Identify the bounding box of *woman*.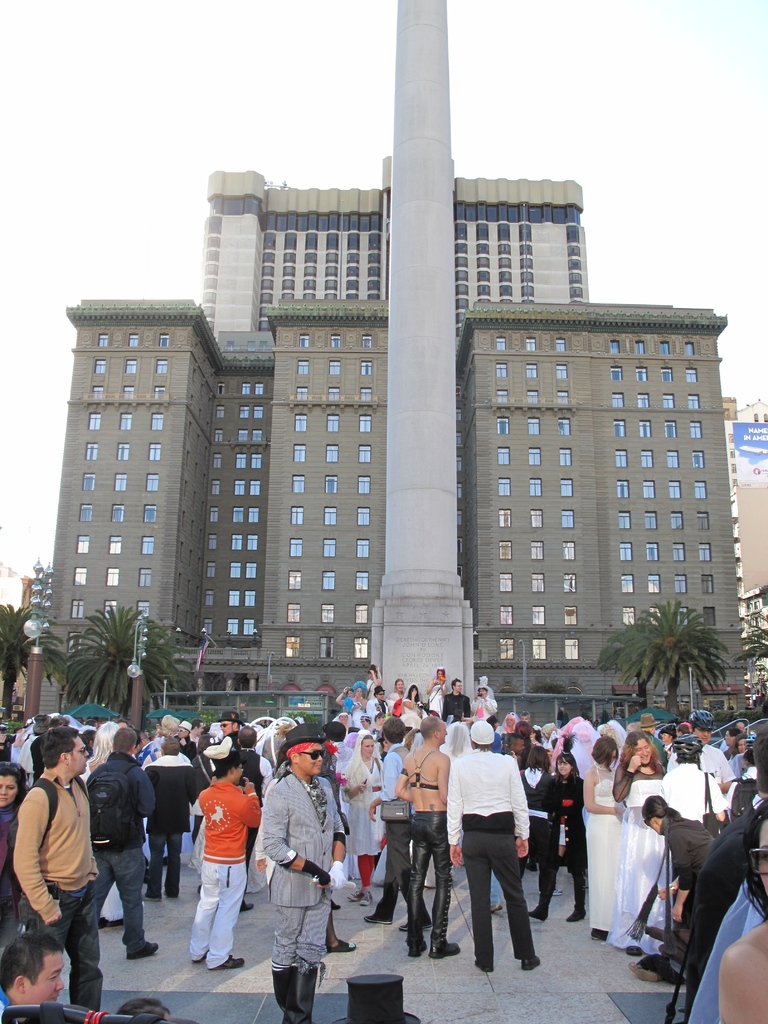
pyautogui.locateOnScreen(368, 710, 386, 733).
